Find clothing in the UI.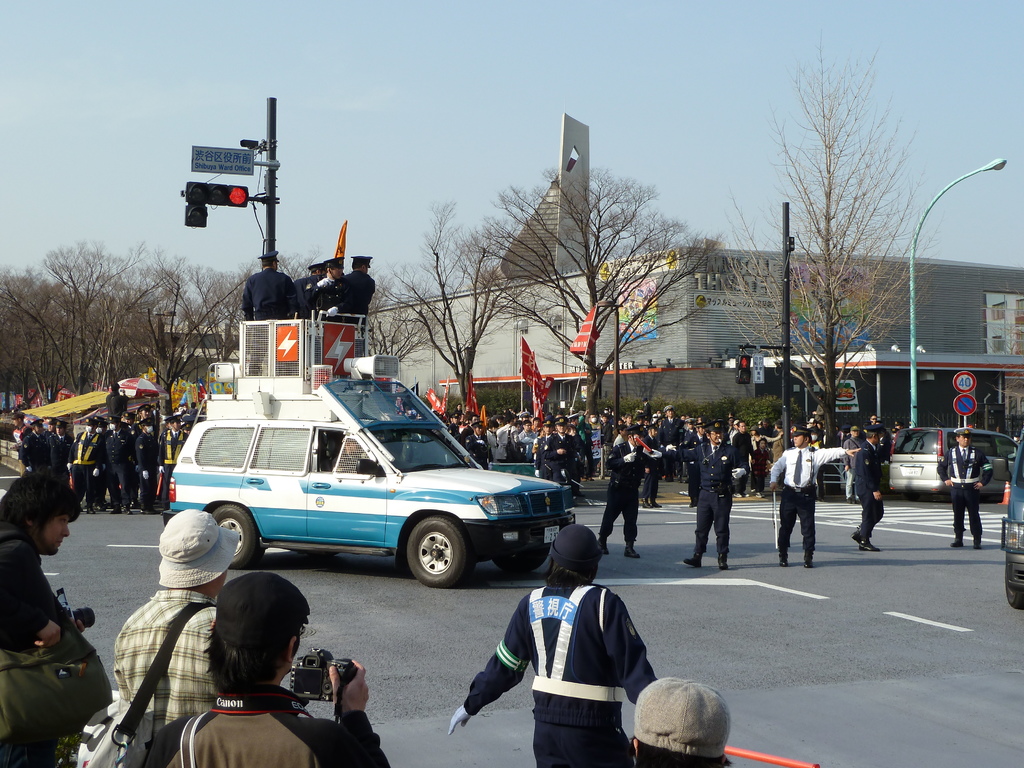
UI element at bbox(108, 398, 129, 422).
